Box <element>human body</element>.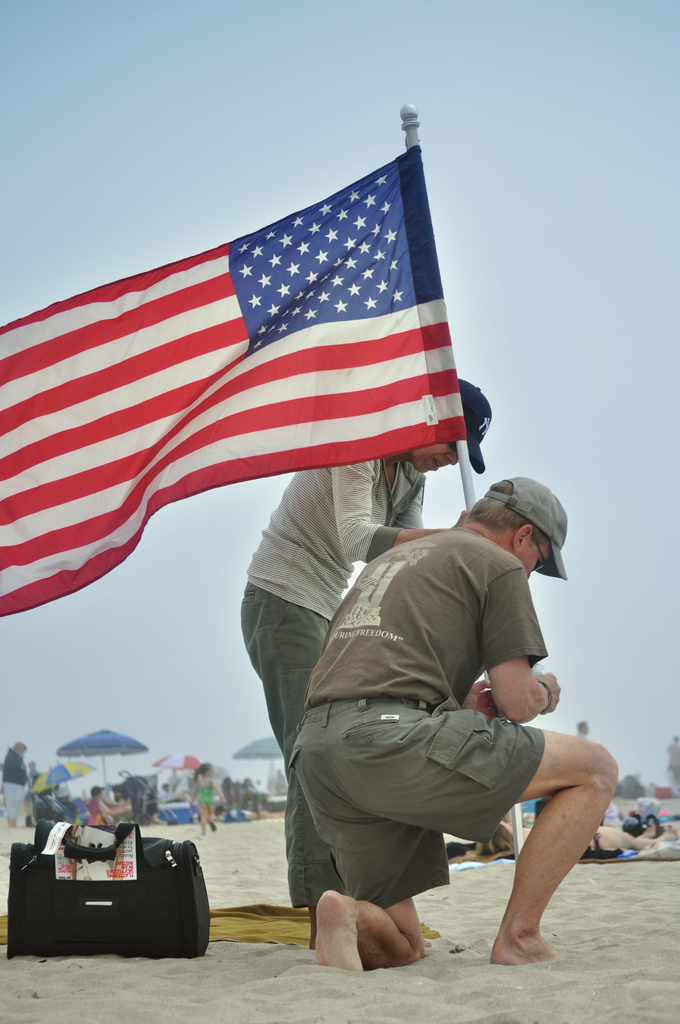
bbox=[241, 378, 493, 906].
